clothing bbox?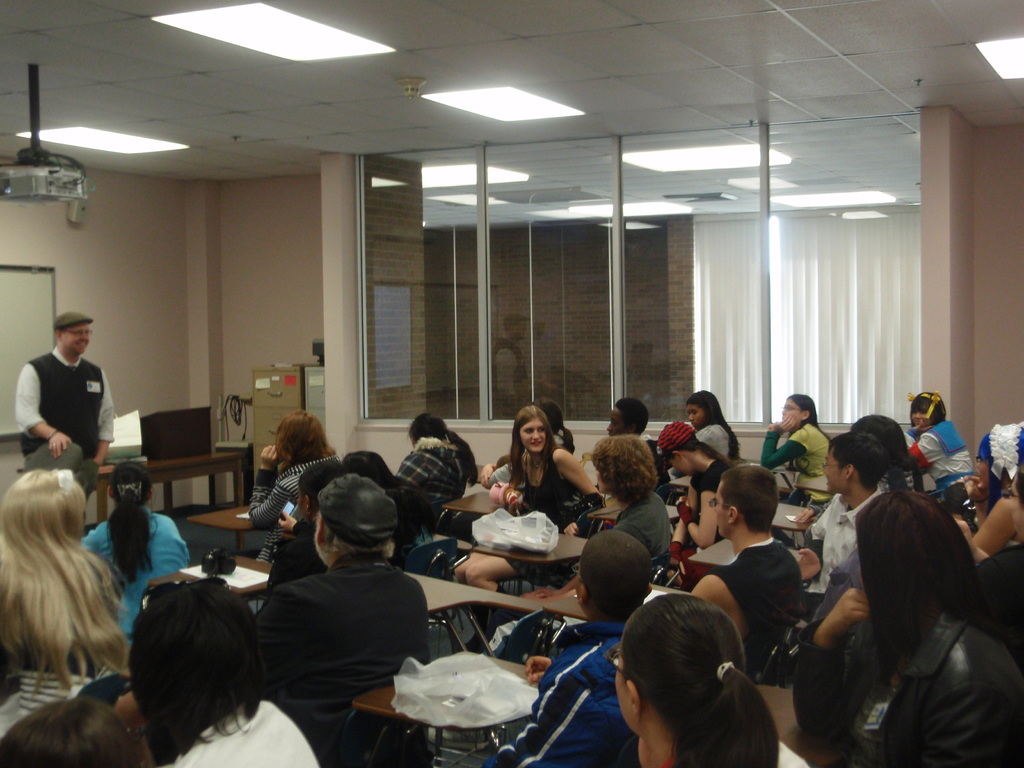
bbox=[700, 421, 737, 468]
